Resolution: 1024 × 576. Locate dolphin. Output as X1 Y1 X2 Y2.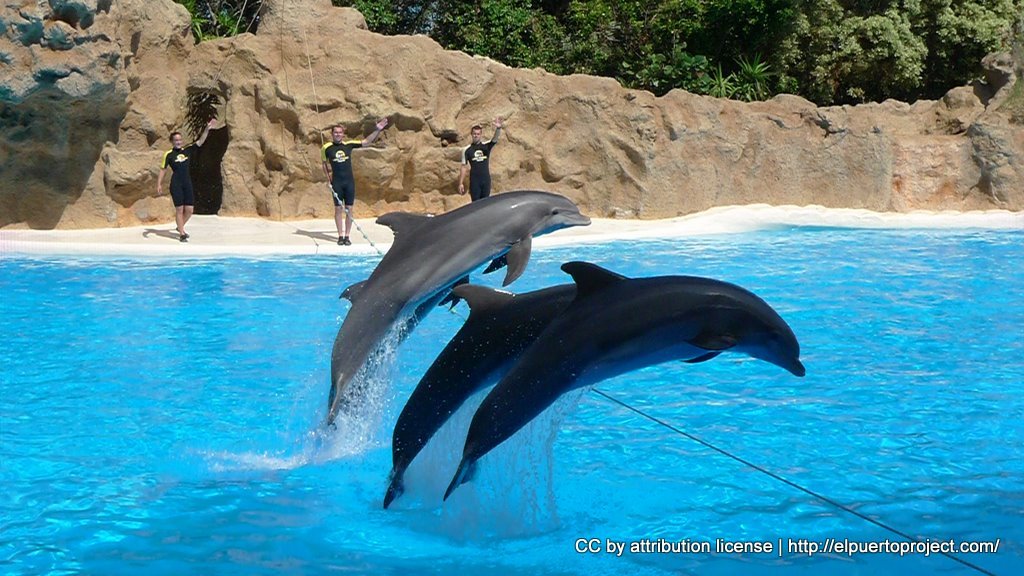
316 190 589 448.
